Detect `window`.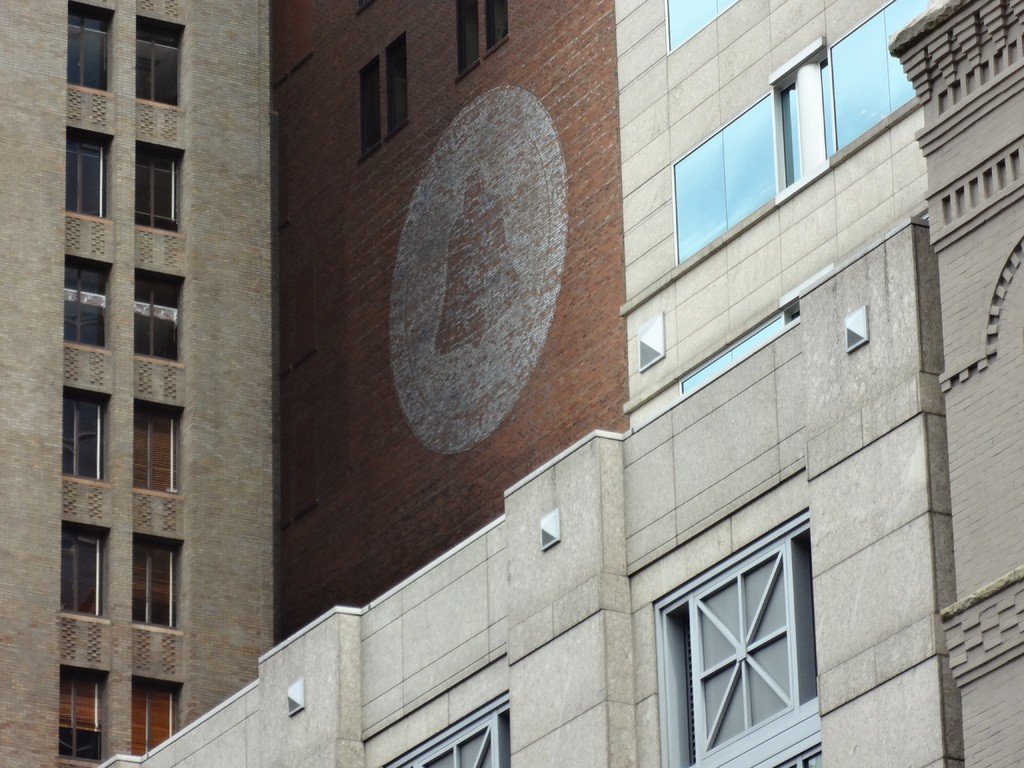
Detected at box=[134, 675, 190, 758].
